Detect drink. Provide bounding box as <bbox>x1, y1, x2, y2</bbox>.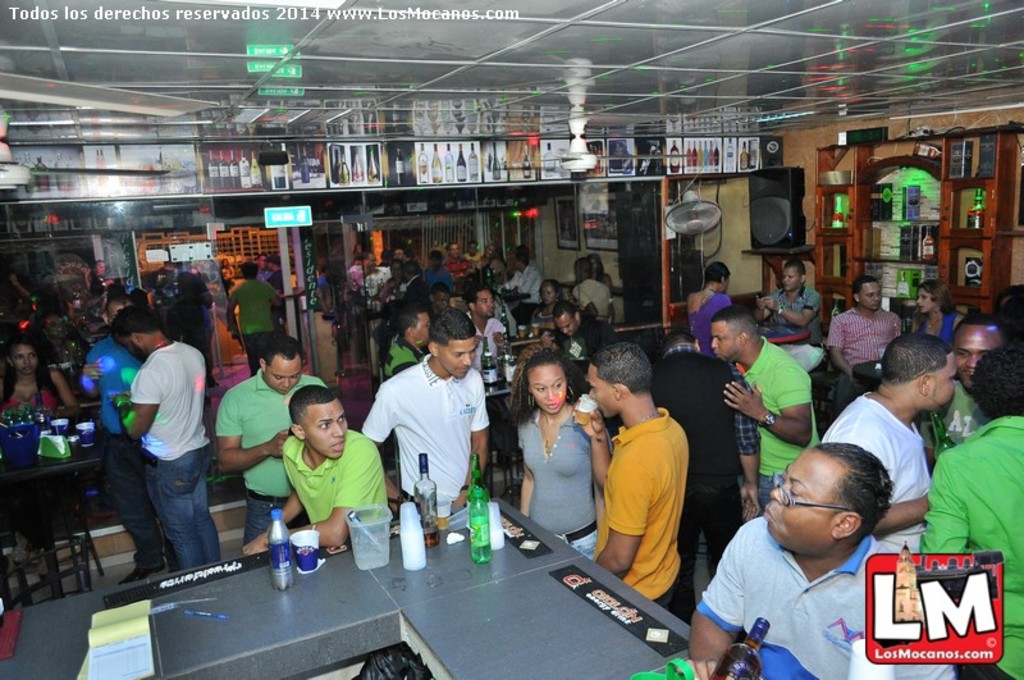
<bbox>436, 517, 451, 530</bbox>.
